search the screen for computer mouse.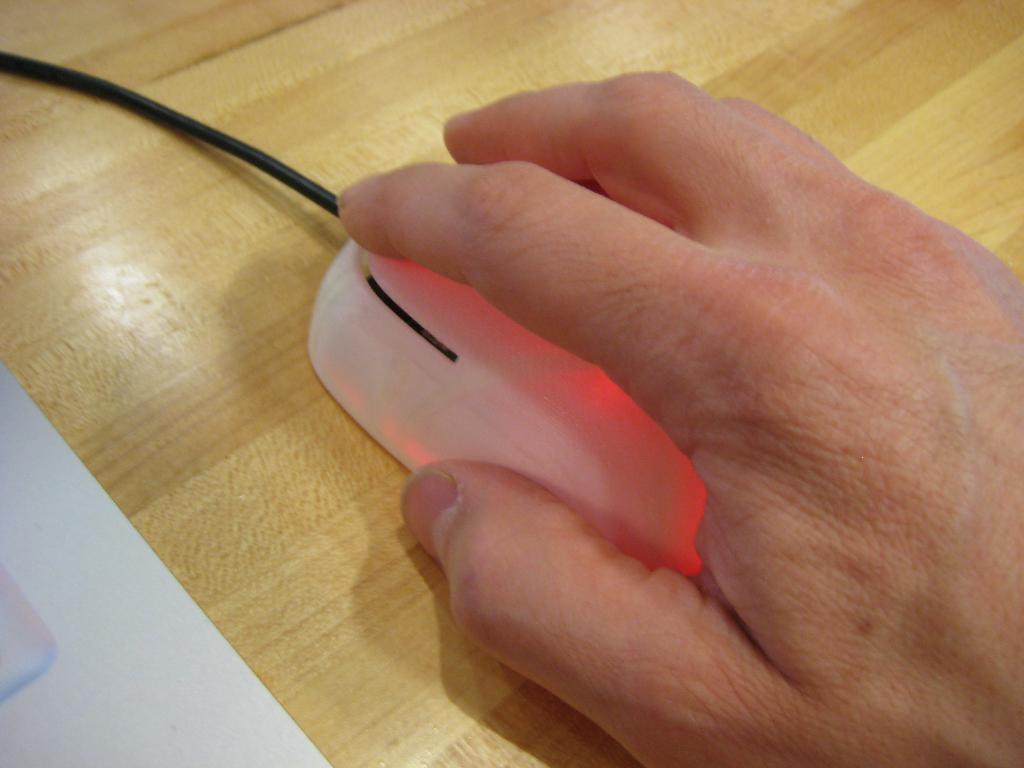
Found at (left=303, top=236, right=723, bottom=585).
